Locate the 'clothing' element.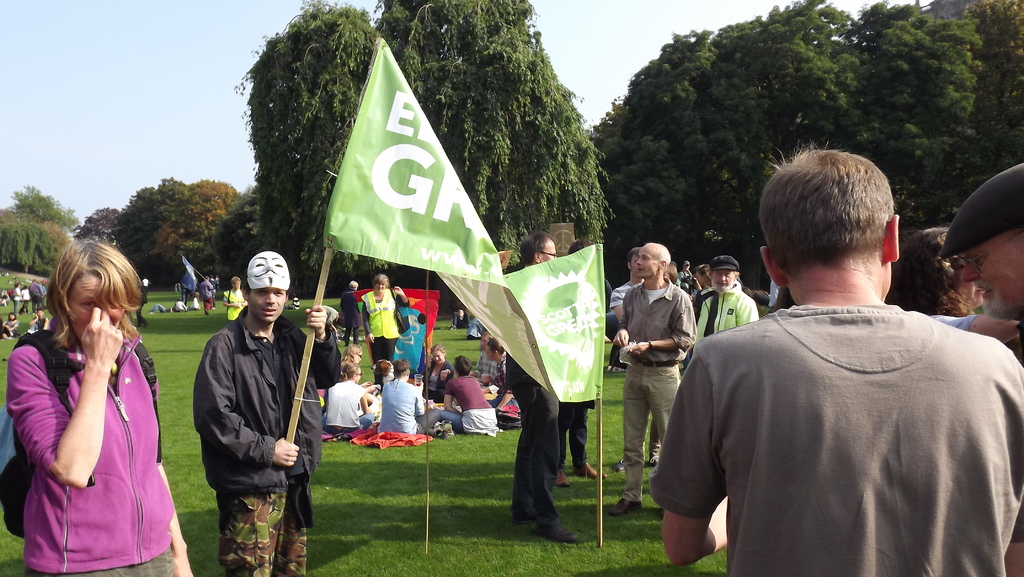
Element bbox: left=198, top=283, right=221, bottom=318.
